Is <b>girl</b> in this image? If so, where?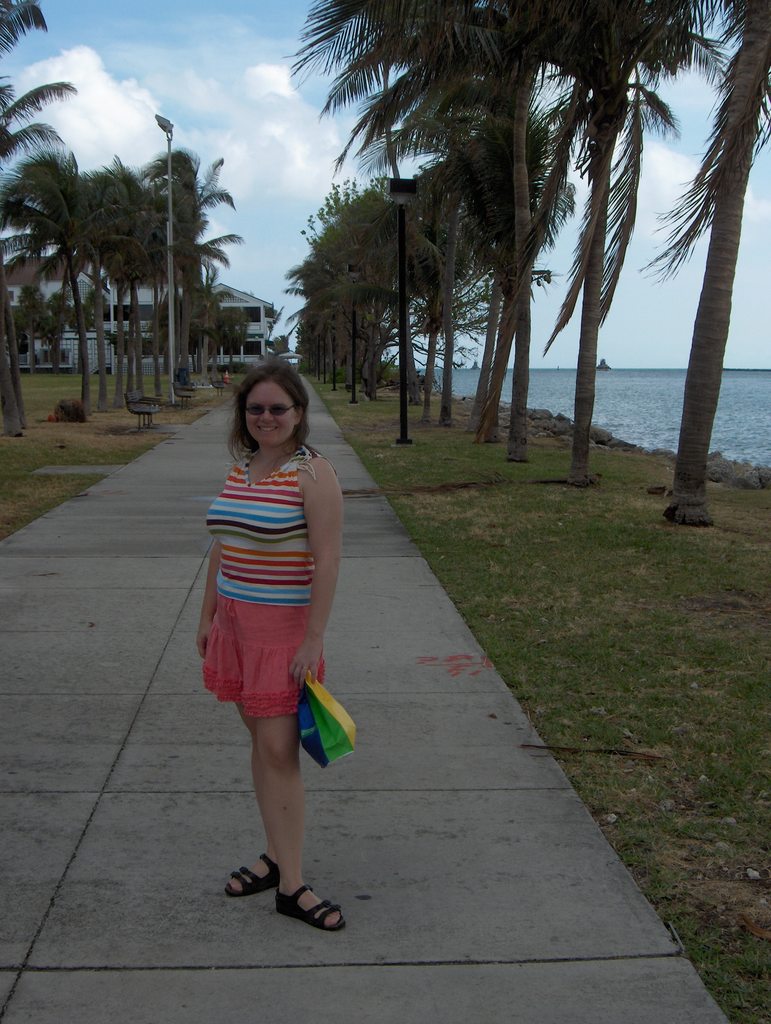
Yes, at 205:362:347:937.
